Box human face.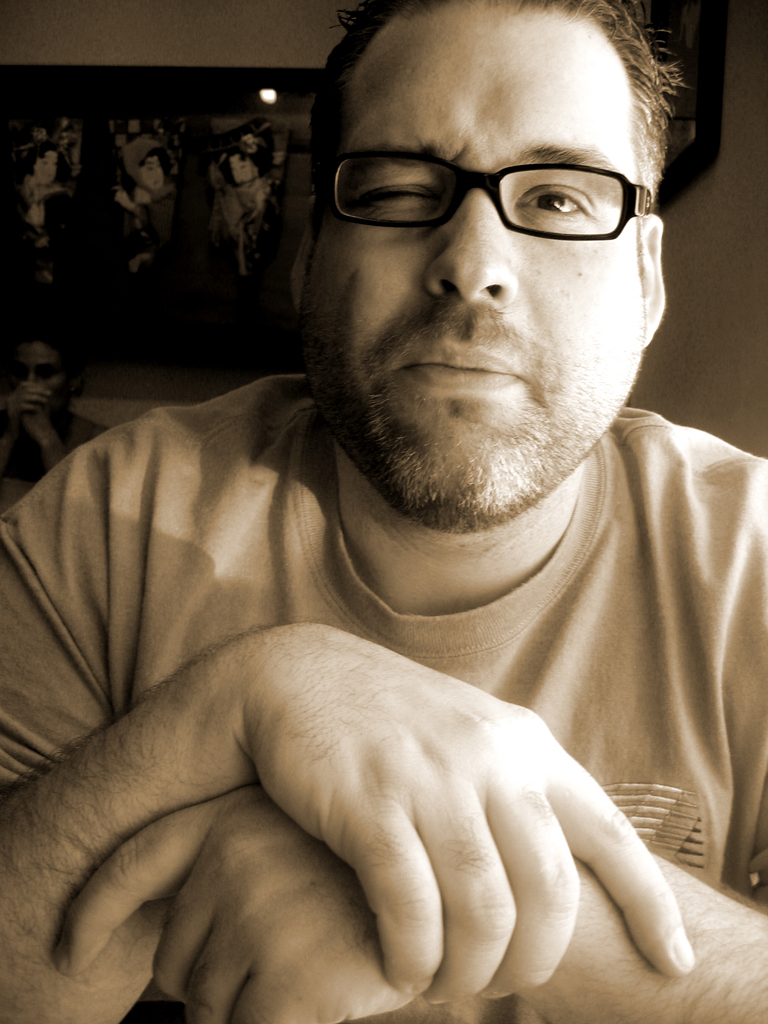
<region>142, 155, 163, 187</region>.
